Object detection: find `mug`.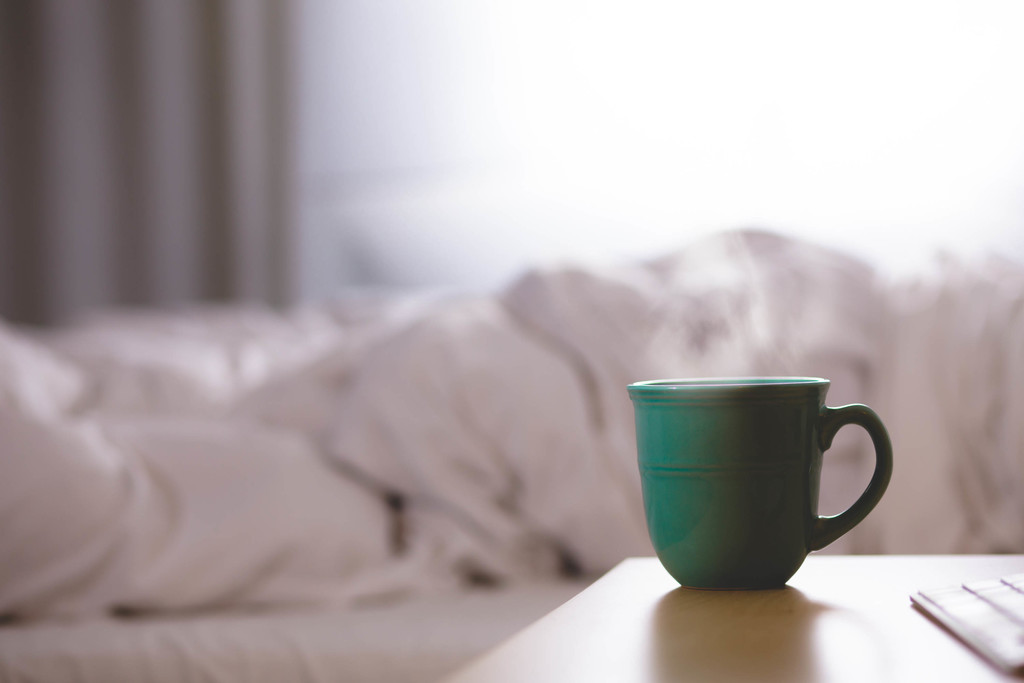
[627,378,895,592].
